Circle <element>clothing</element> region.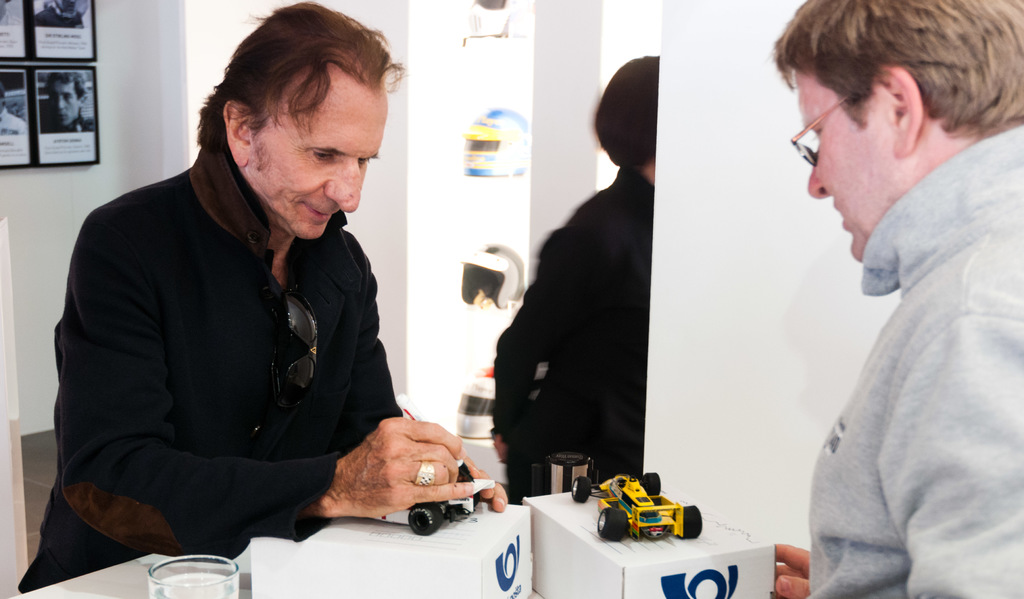
Region: rect(52, 120, 442, 581).
